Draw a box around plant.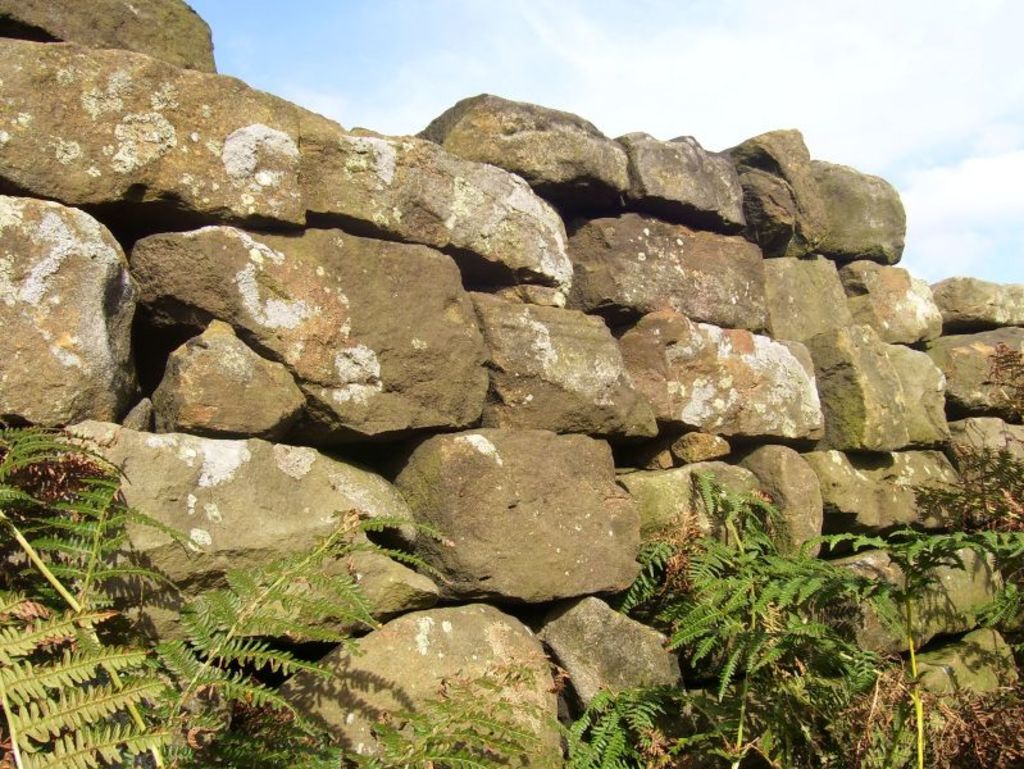
bbox=[557, 450, 1023, 768].
